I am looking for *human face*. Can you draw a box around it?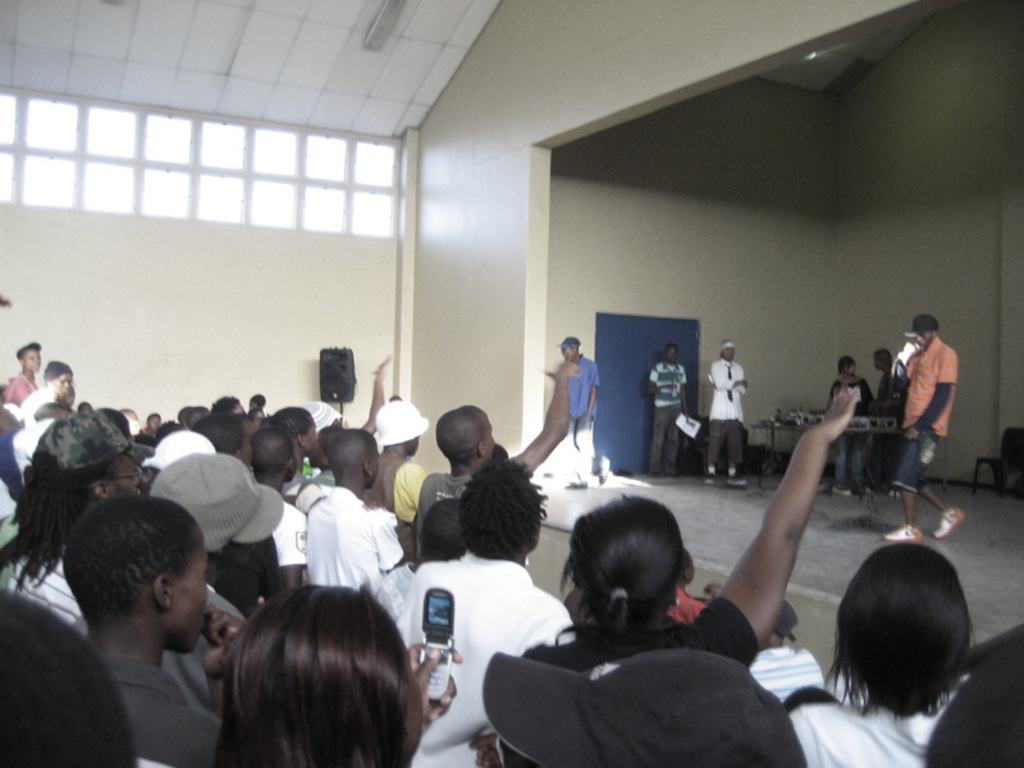
Sure, the bounding box is (303,416,317,456).
